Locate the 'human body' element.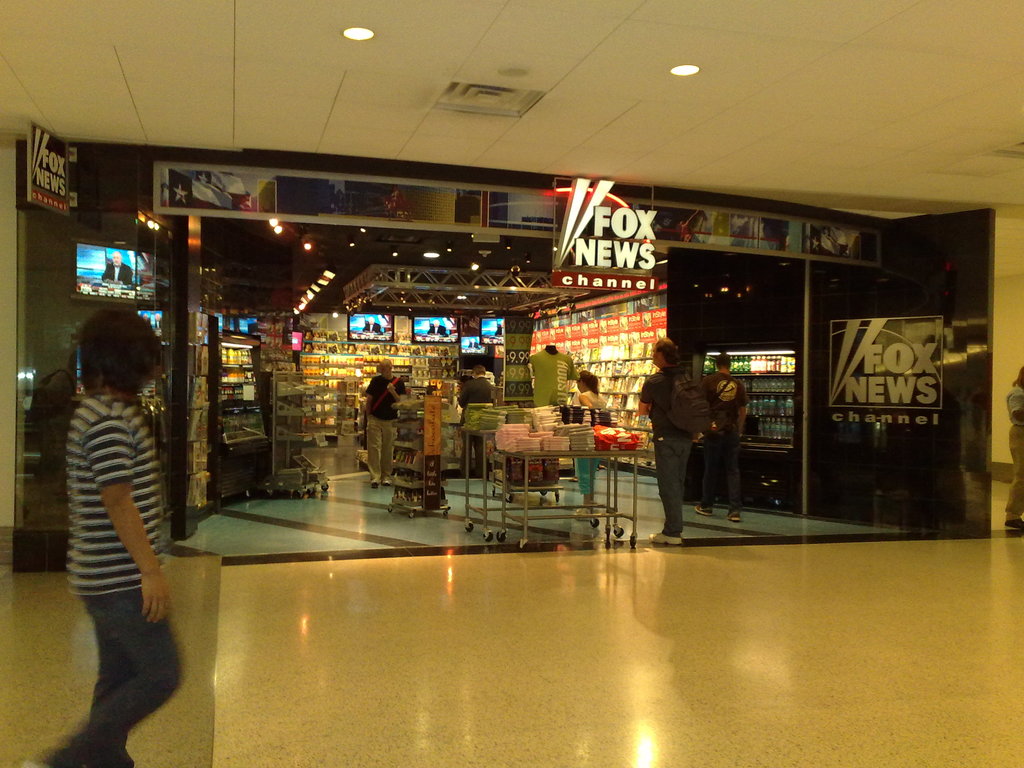
Element bbox: <bbox>702, 376, 751, 516</bbox>.
